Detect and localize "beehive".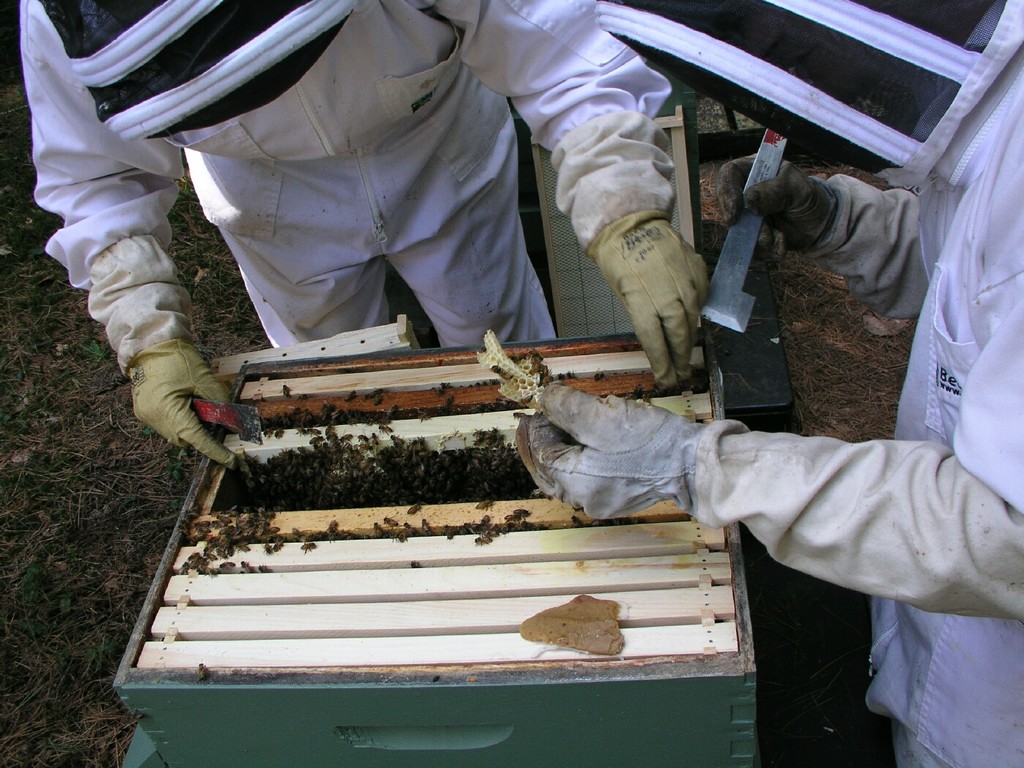
Localized at [x1=104, y1=323, x2=759, y2=767].
